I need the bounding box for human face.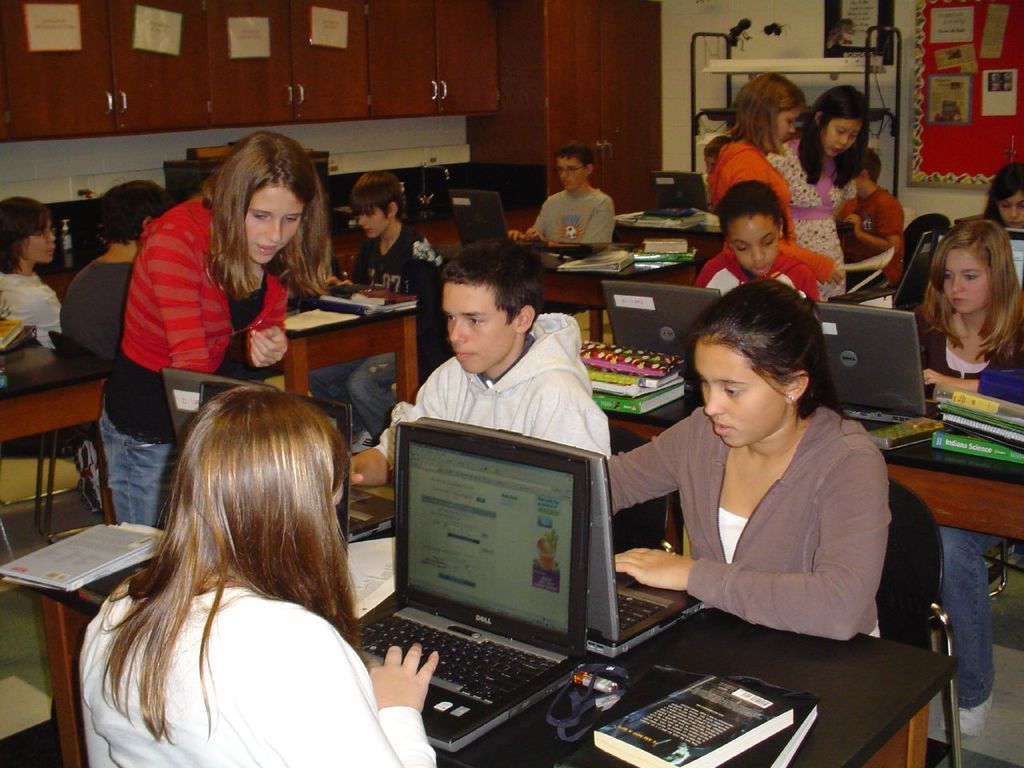
Here it is: x1=821 y1=122 x2=863 y2=154.
